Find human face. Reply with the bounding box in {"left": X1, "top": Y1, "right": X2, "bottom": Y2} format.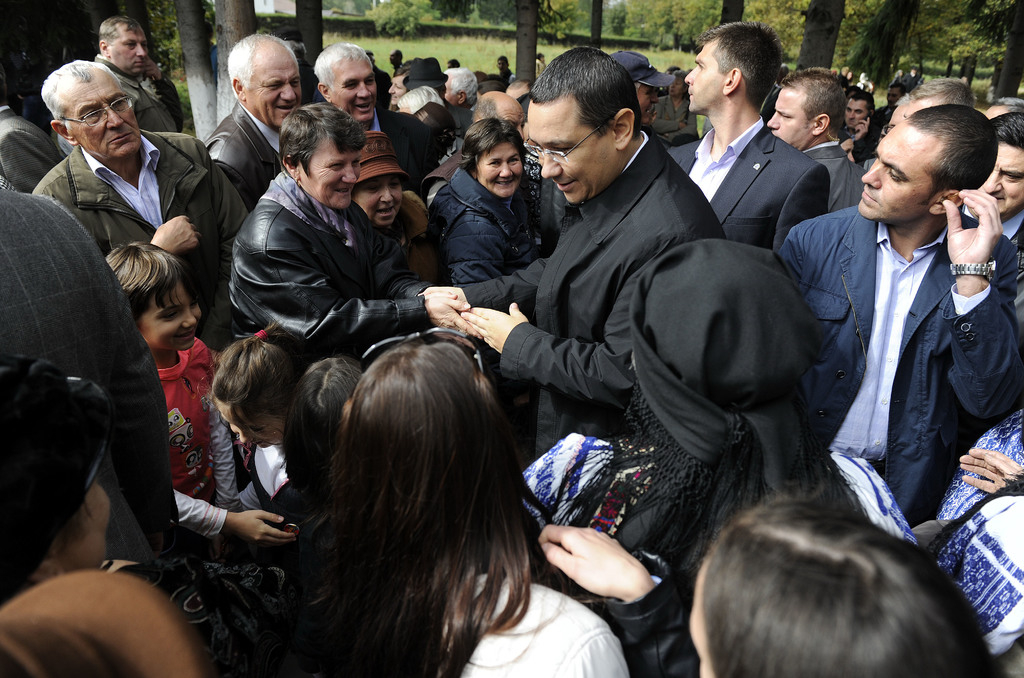
{"left": 683, "top": 38, "right": 726, "bottom": 114}.
